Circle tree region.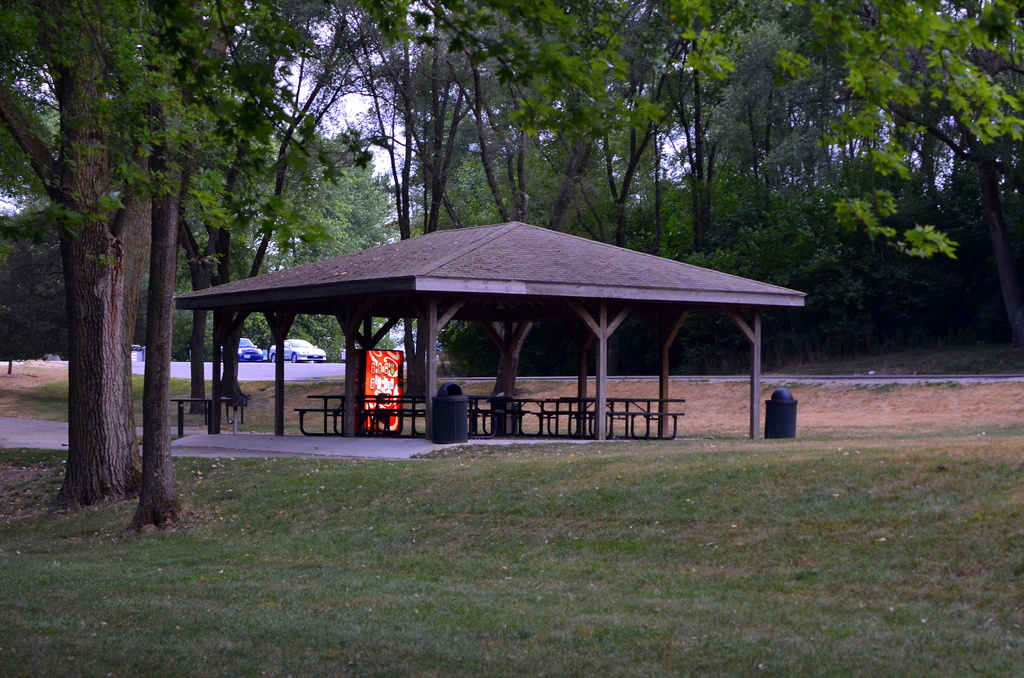
Region: crop(417, 0, 1023, 222).
